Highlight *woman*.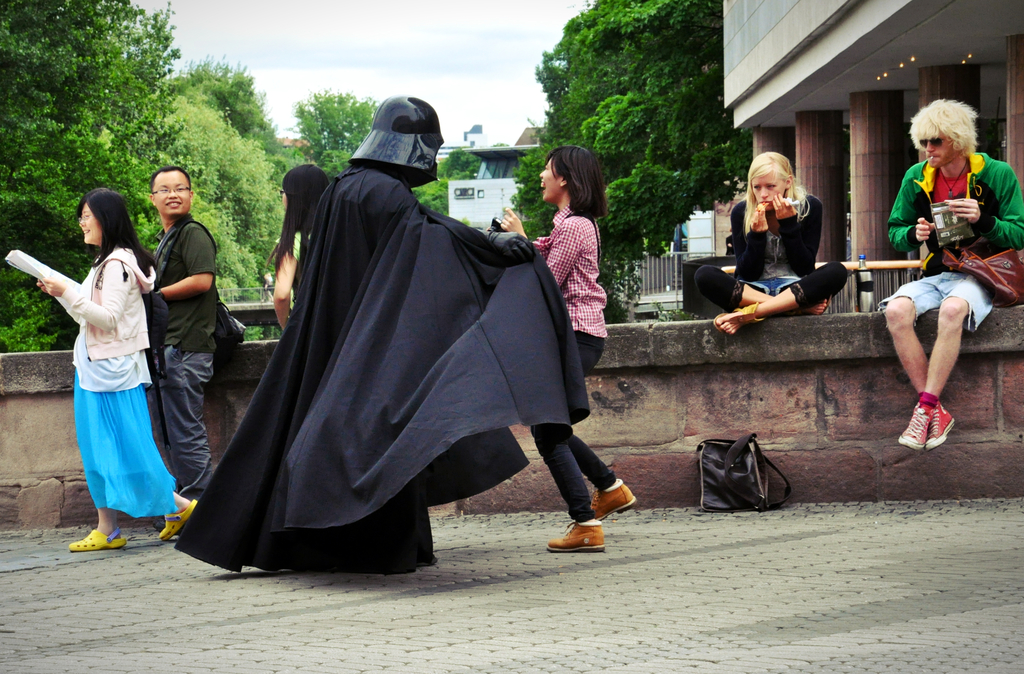
Highlighted region: box(486, 137, 640, 553).
